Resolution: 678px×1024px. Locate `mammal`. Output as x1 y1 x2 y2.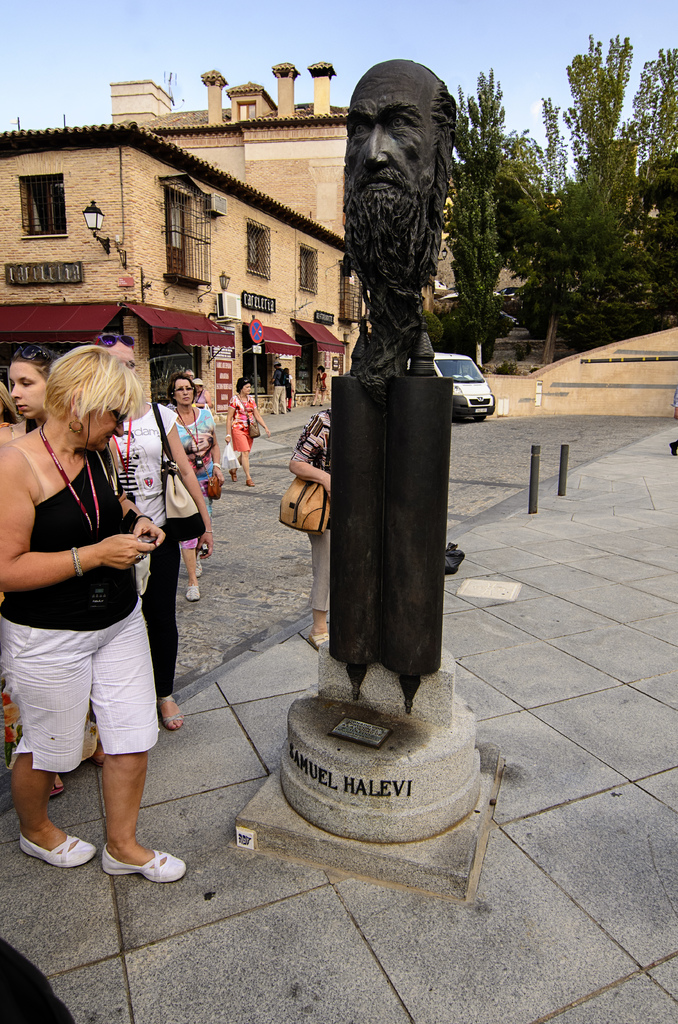
0 342 106 801.
